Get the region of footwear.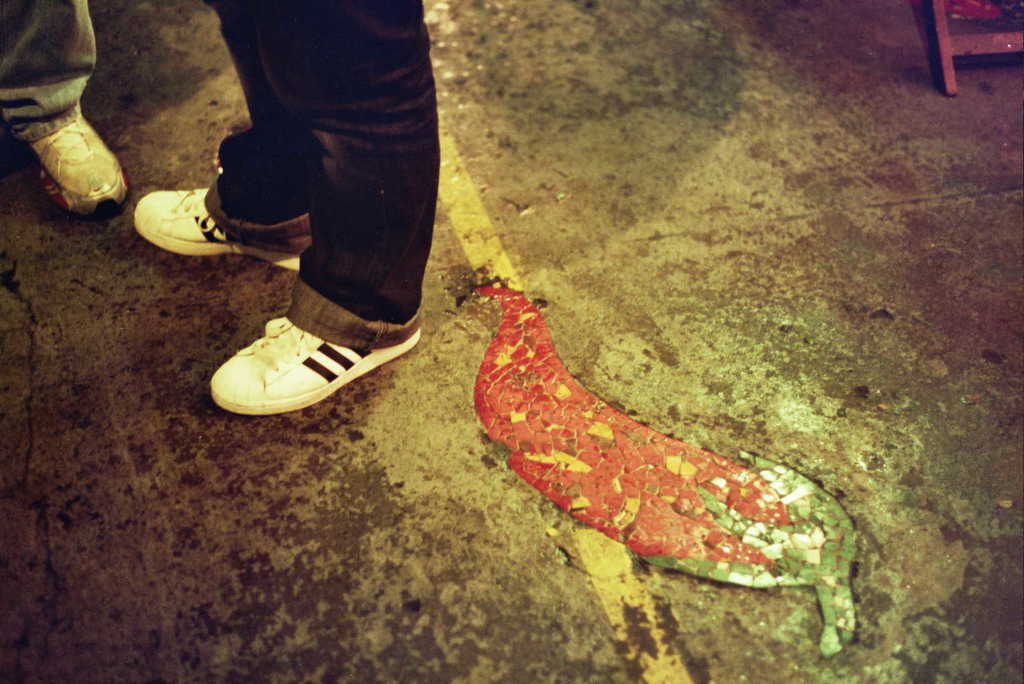
BBox(29, 116, 128, 219).
